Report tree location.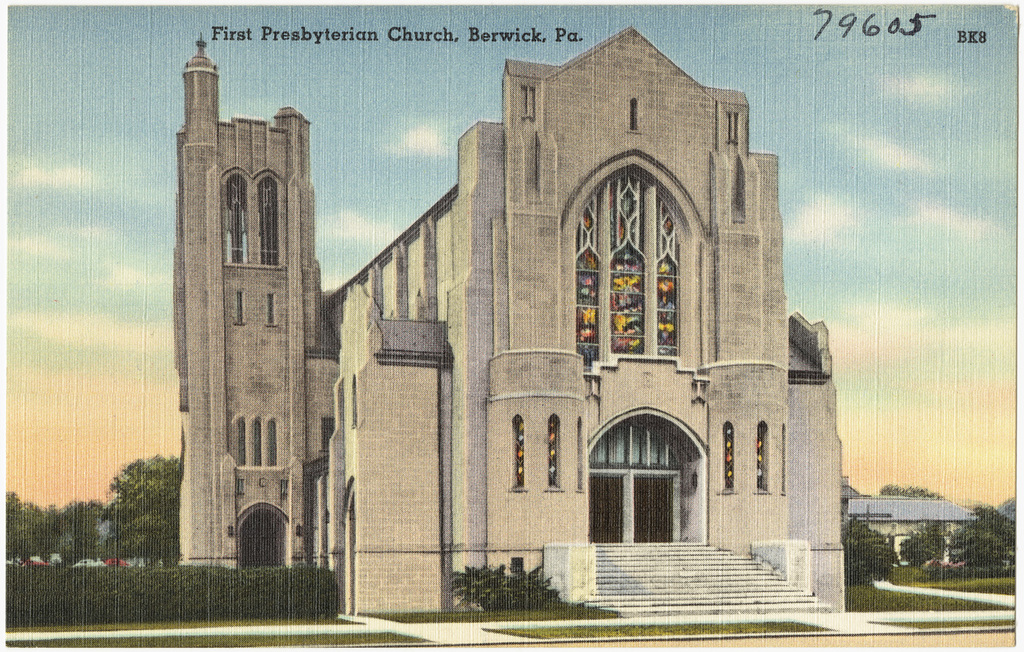
Report: l=101, t=453, r=186, b=571.
